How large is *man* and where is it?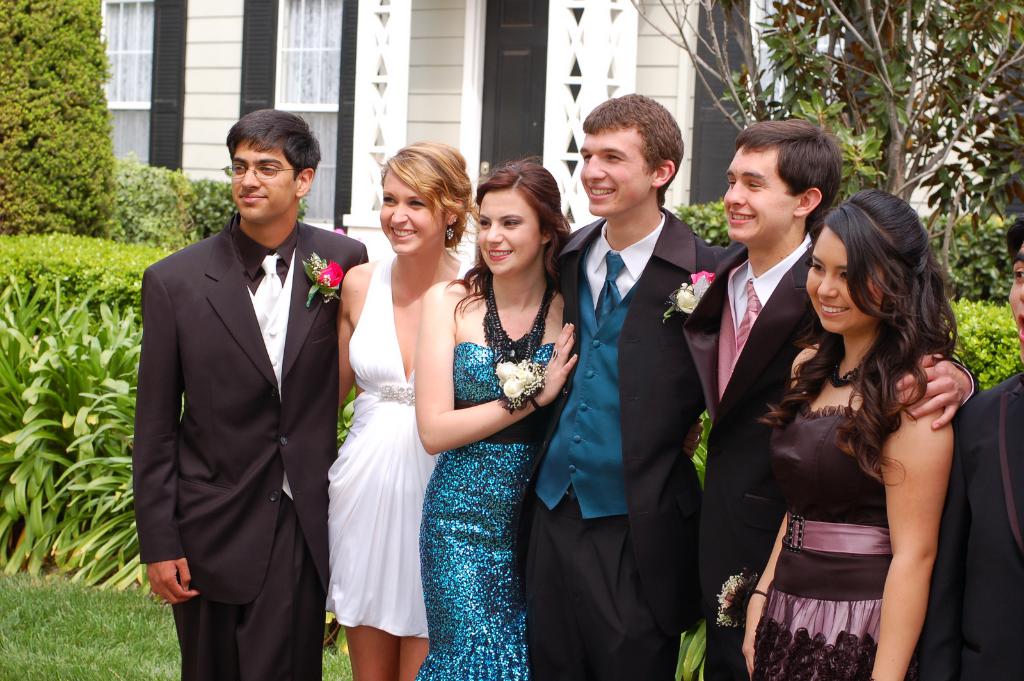
Bounding box: l=679, t=116, r=986, b=680.
